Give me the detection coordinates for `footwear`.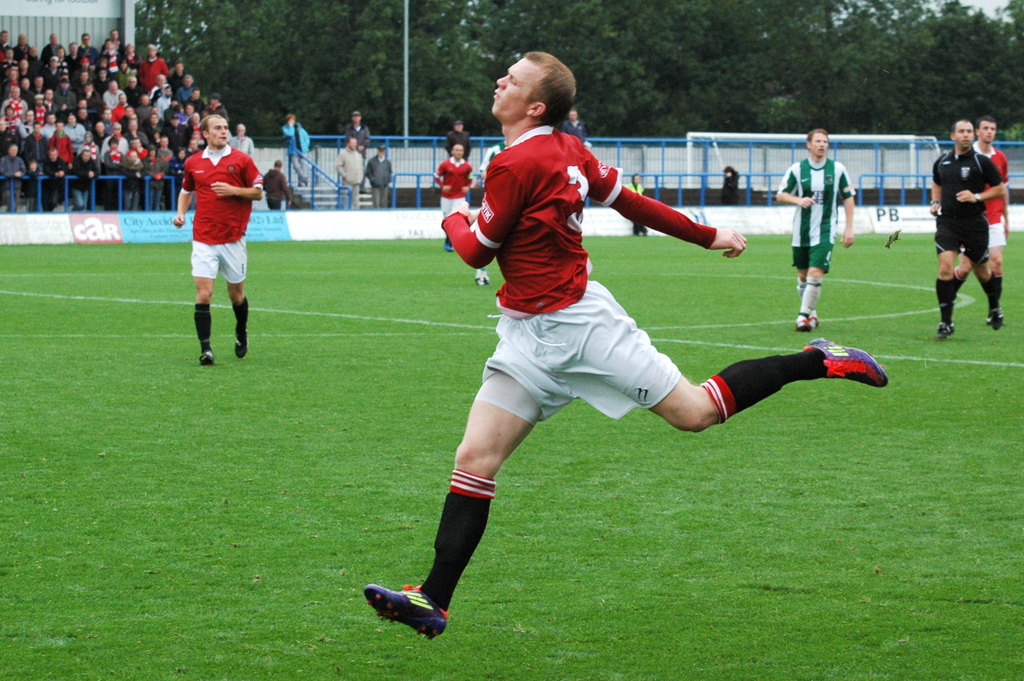
bbox(937, 324, 958, 342).
